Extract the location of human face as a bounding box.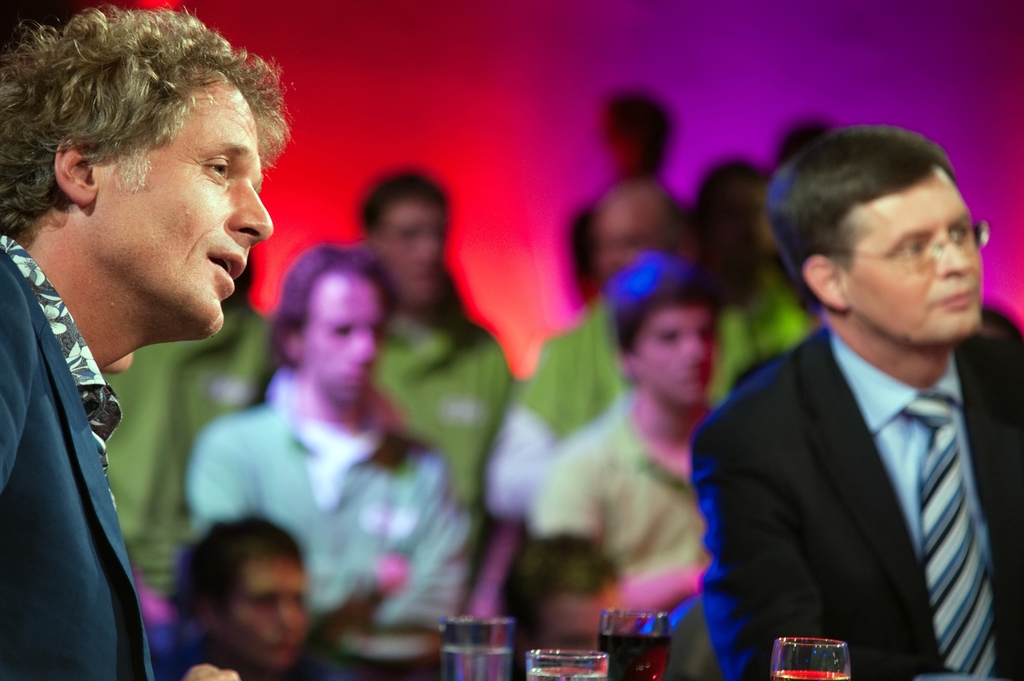
(842, 166, 986, 346).
